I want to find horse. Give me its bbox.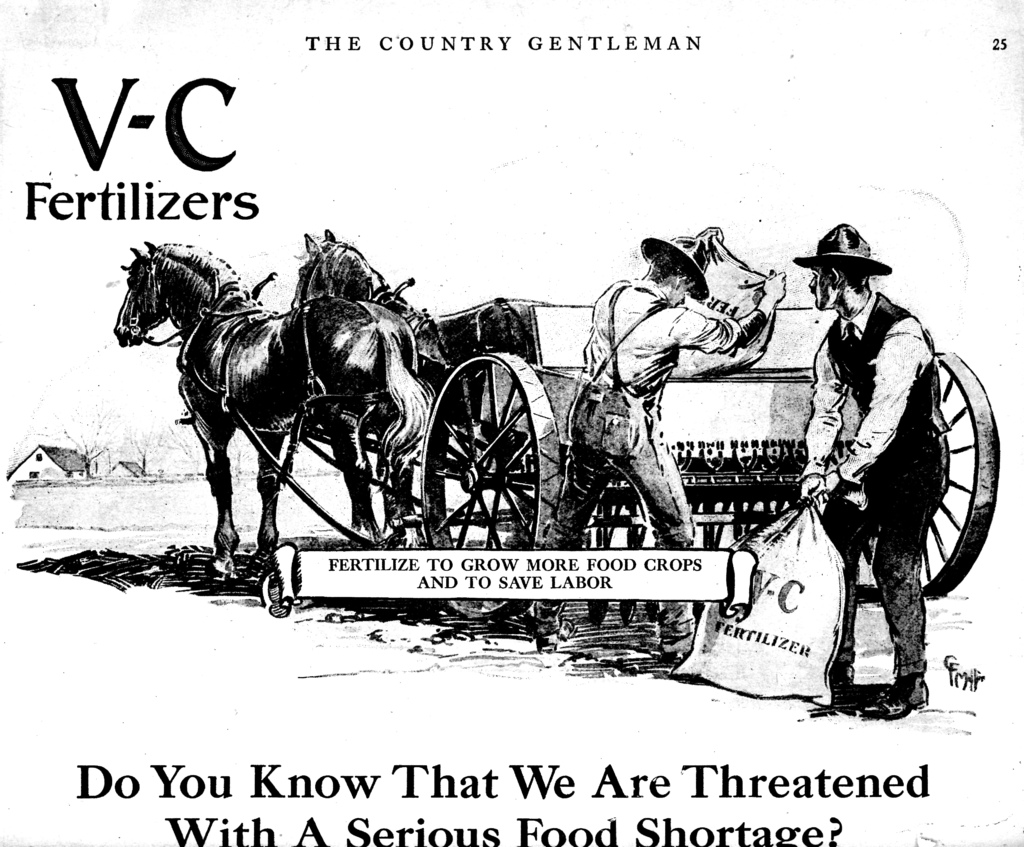
[left=111, top=236, right=440, bottom=595].
